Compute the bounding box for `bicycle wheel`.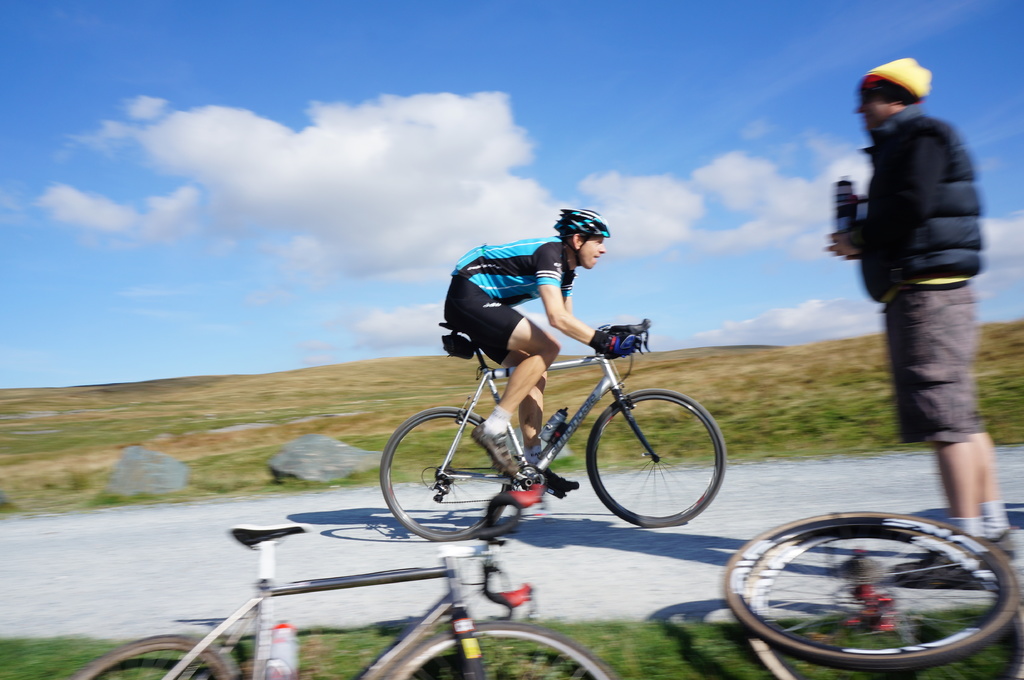
[380, 407, 508, 542].
